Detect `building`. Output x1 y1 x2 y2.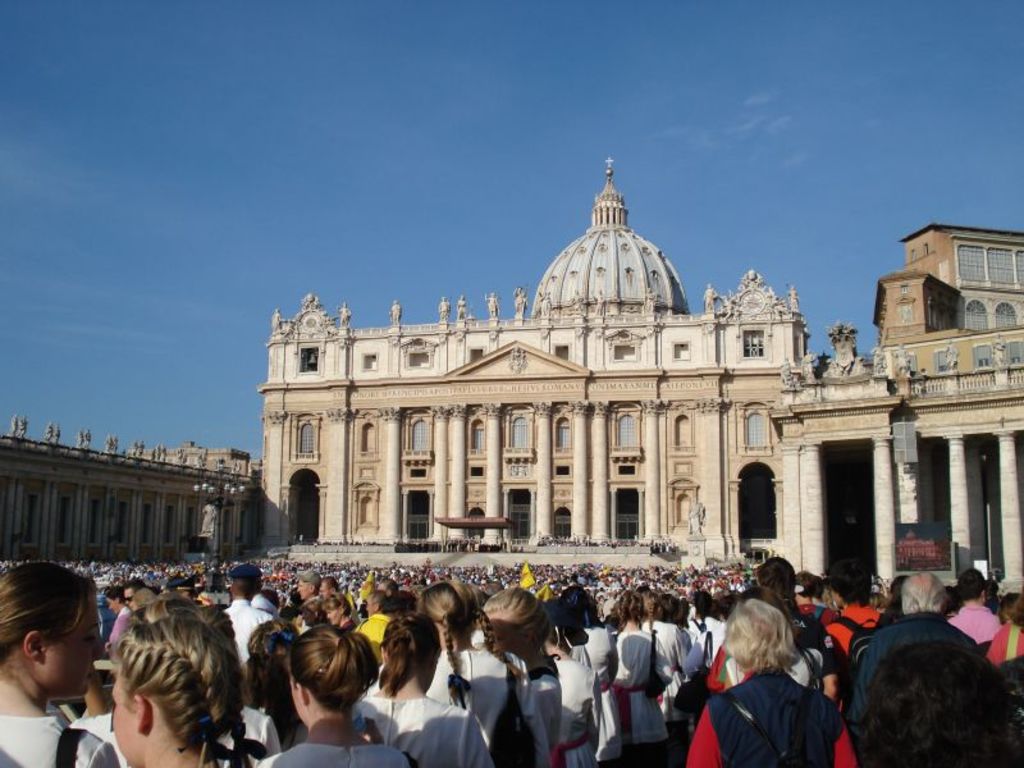
771 266 1023 591.
